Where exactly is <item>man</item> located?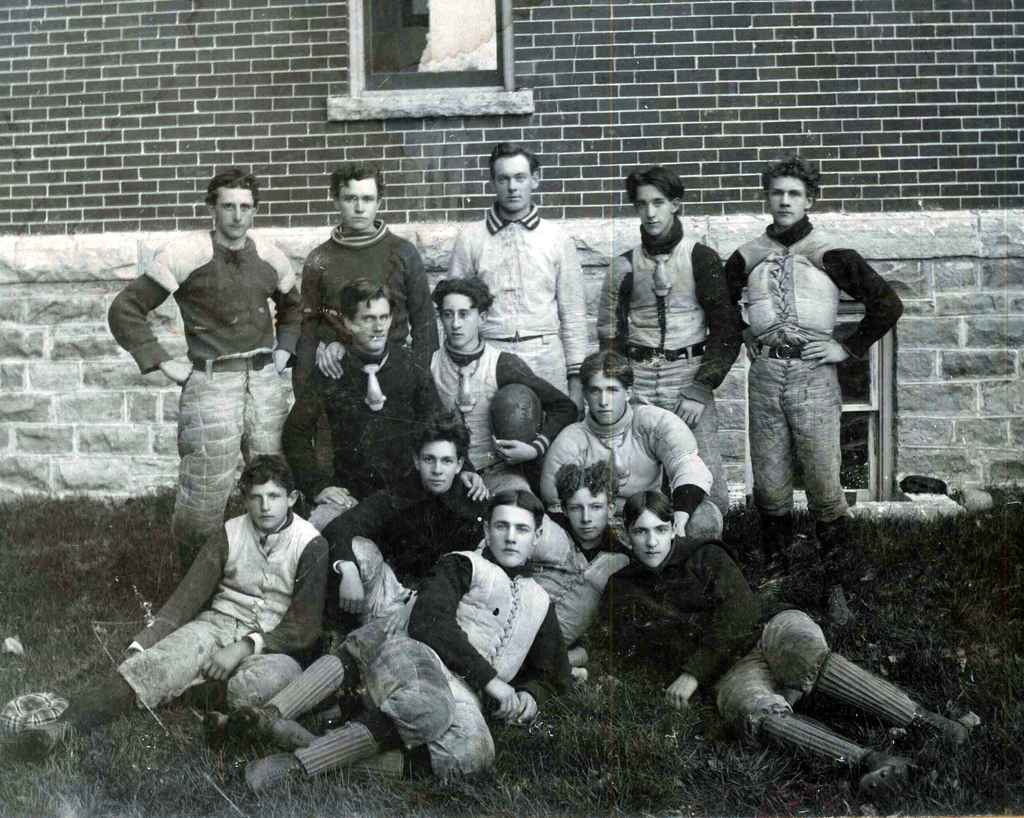
Its bounding box is 537/347/722/545.
